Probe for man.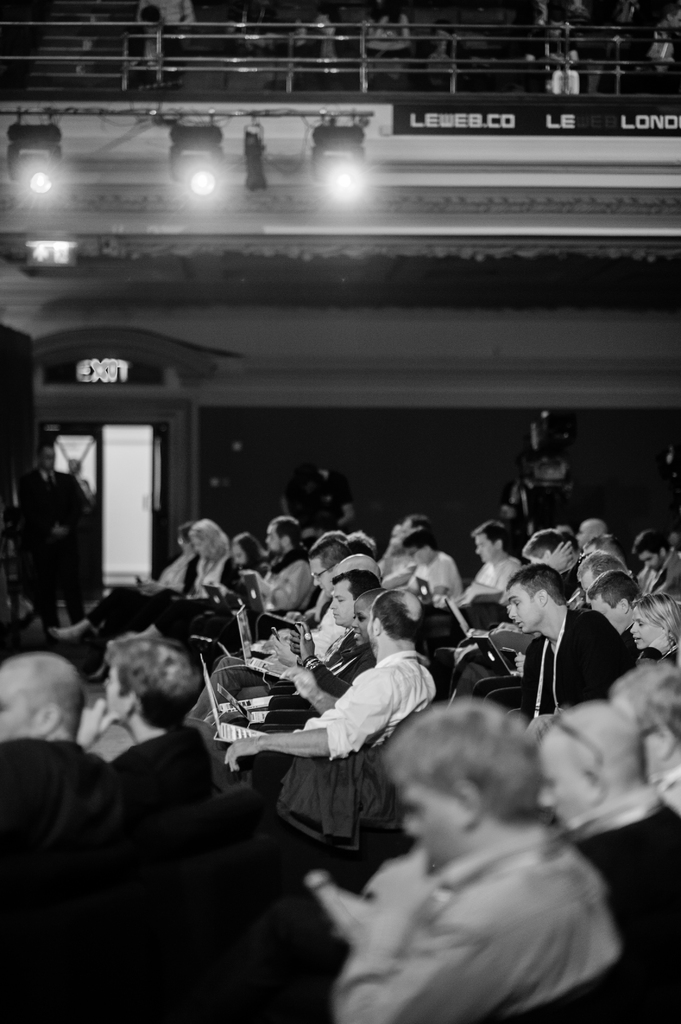
Probe result: [x1=216, y1=566, x2=372, y2=719].
